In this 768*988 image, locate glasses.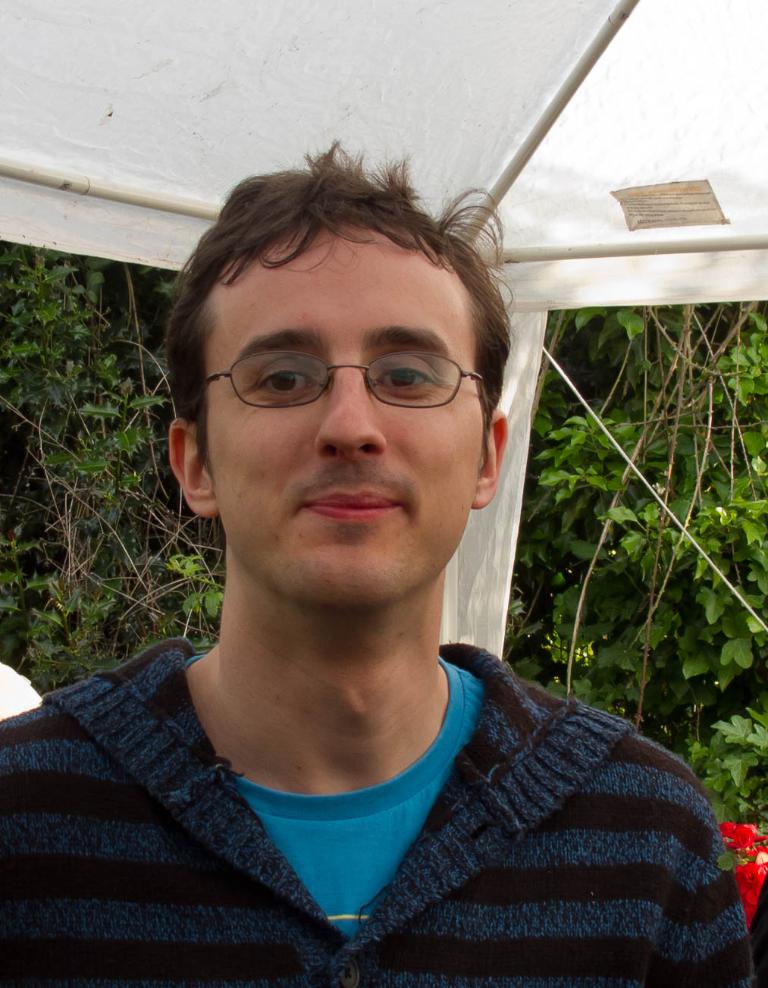
Bounding box: x1=196 y1=329 x2=497 y2=425.
